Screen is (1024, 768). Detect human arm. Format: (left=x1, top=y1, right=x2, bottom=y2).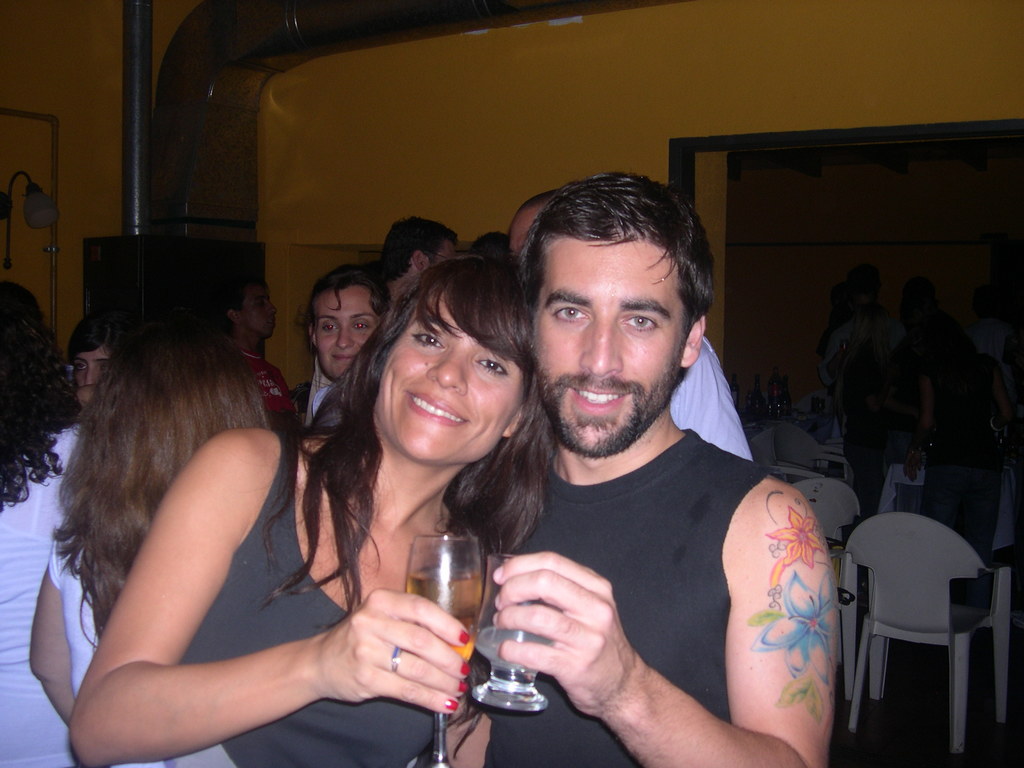
(left=32, top=543, right=76, bottom=719).
